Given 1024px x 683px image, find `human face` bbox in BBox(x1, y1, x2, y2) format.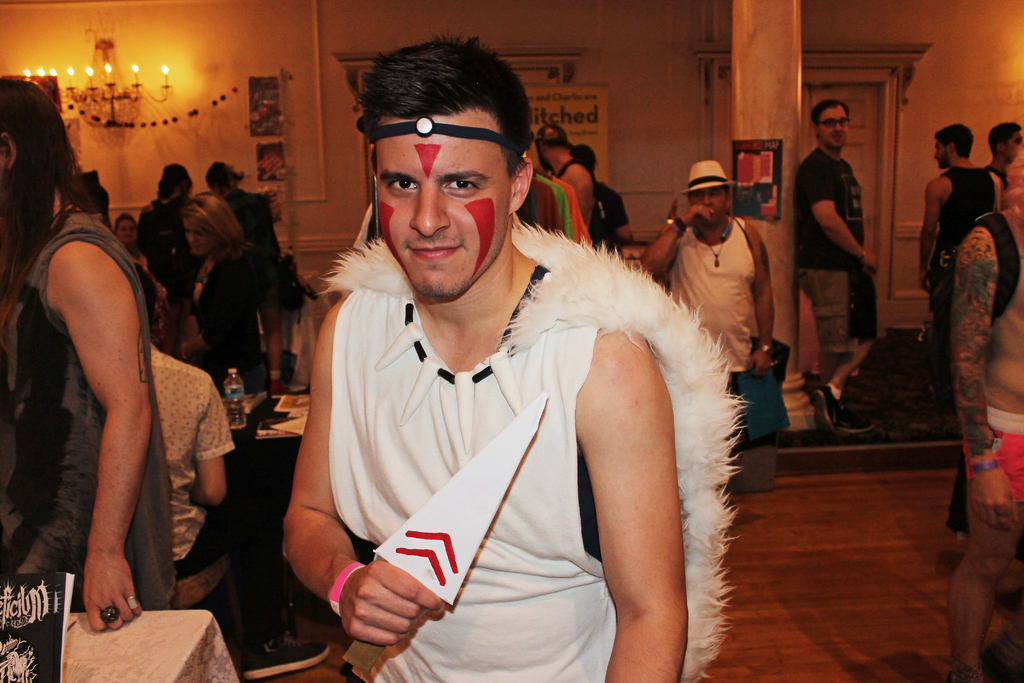
BBox(690, 187, 729, 226).
